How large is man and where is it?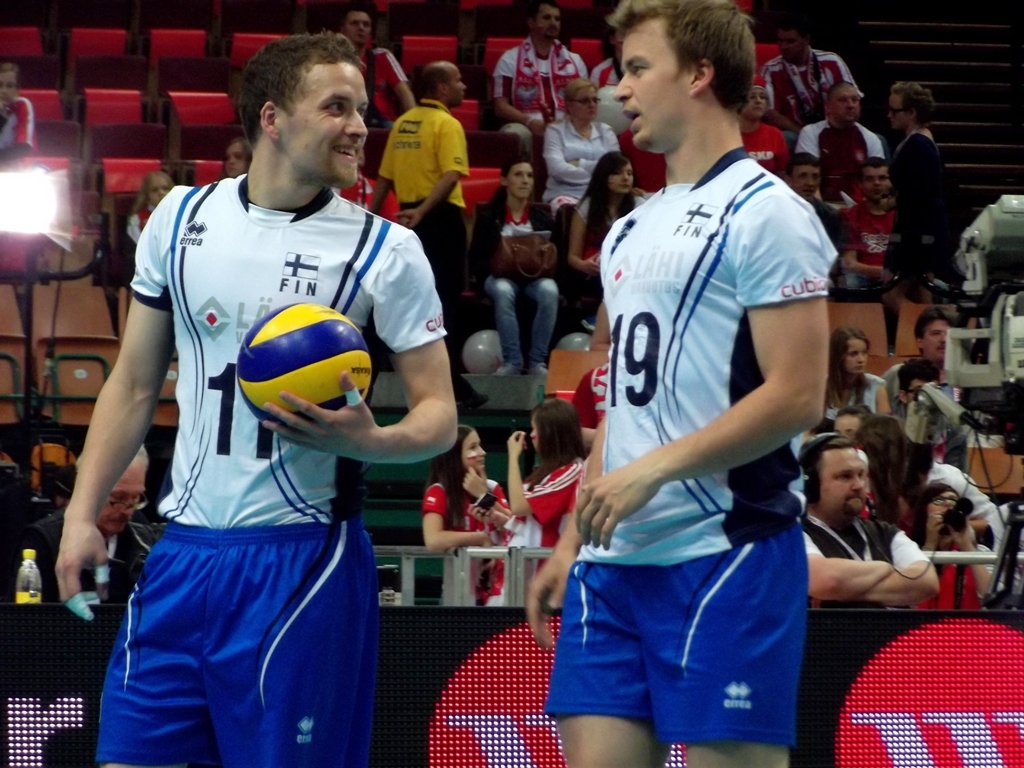
Bounding box: 781,150,856,296.
